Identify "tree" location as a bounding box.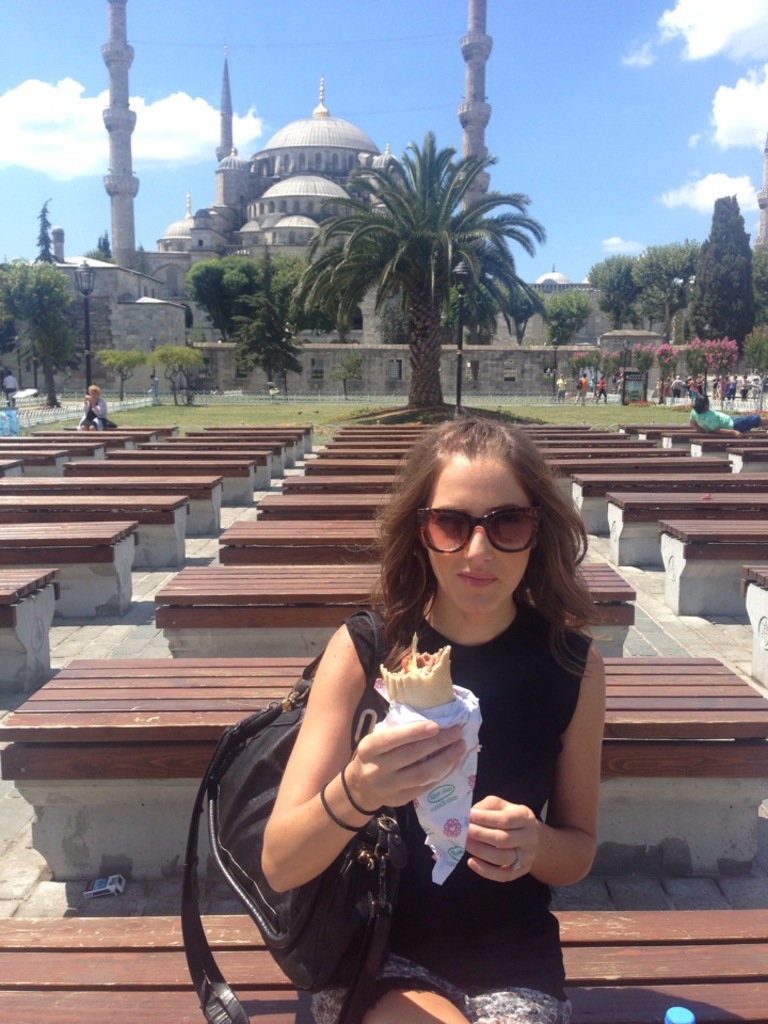
<region>153, 342, 217, 406</region>.
